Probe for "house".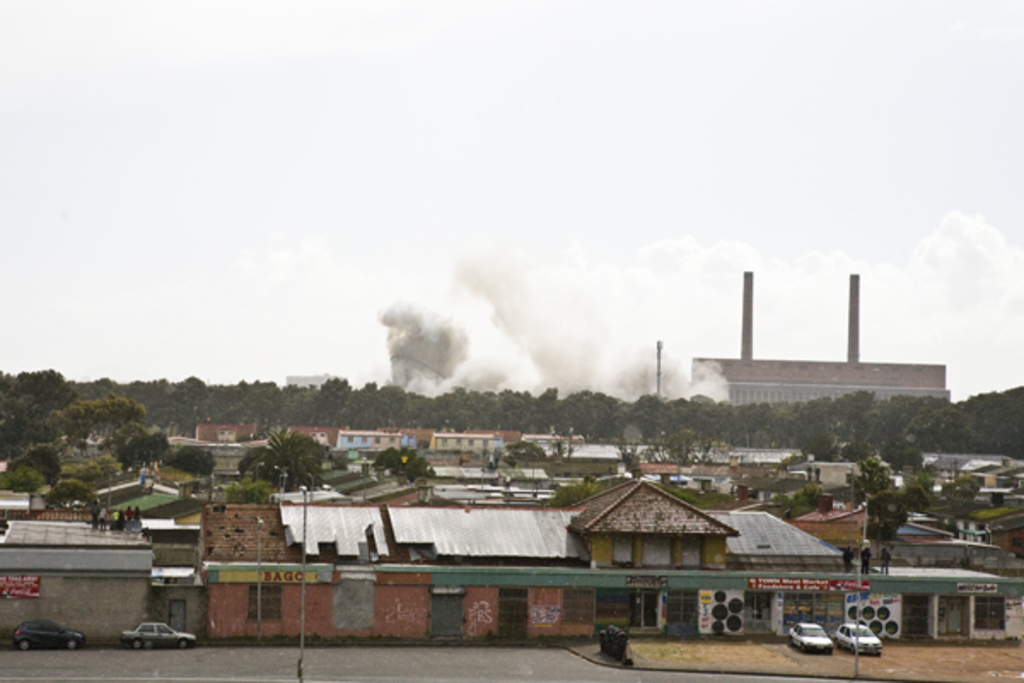
Probe result: [0,514,198,649].
